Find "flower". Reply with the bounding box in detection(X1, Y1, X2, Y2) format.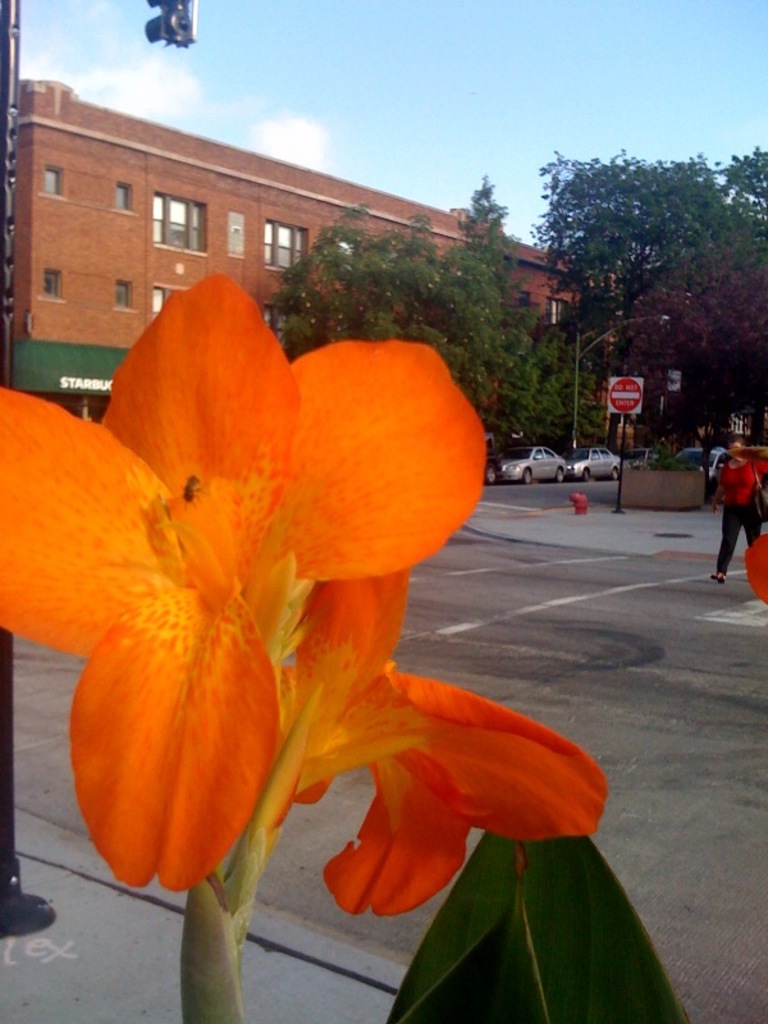
detection(216, 549, 616, 918).
